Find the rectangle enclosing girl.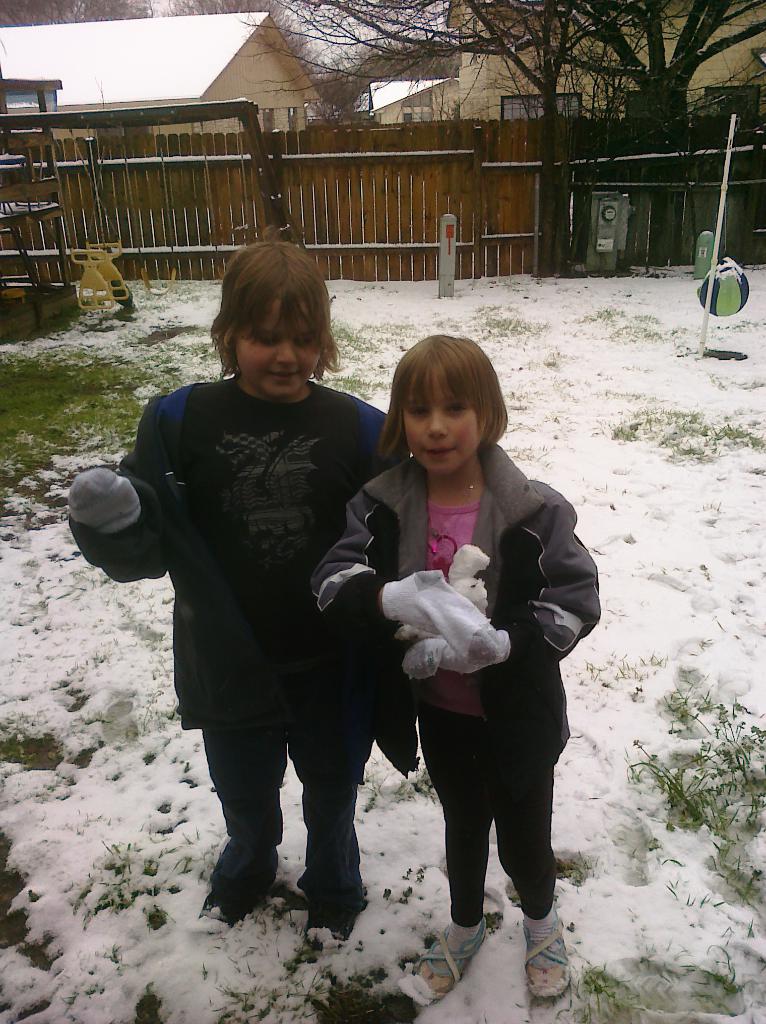
Rect(310, 333, 604, 993).
